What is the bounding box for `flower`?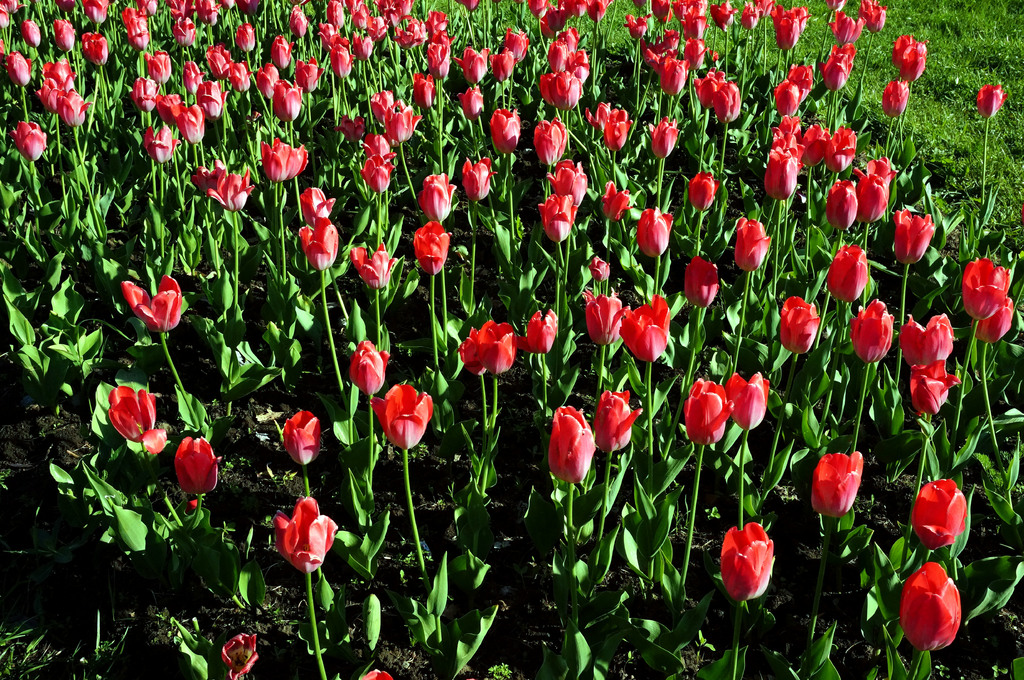
bbox=[124, 278, 187, 336].
